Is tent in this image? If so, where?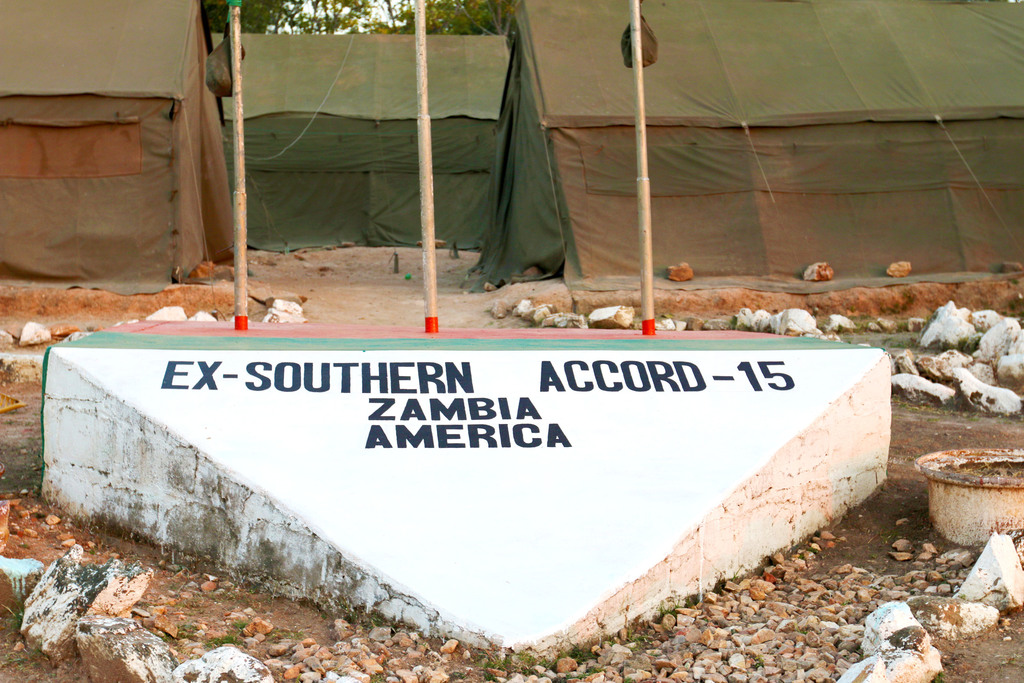
Yes, at bbox=[208, 20, 506, 261].
